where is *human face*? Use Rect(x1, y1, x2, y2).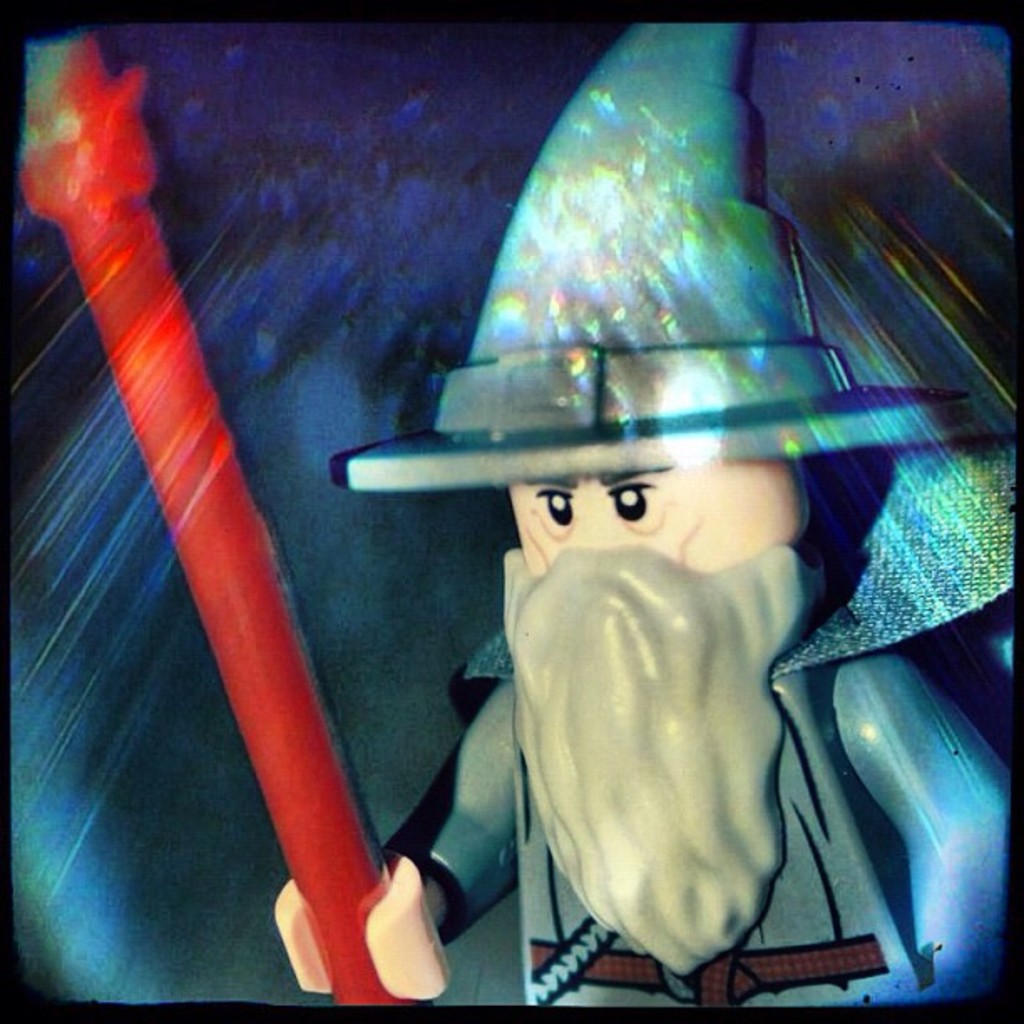
Rect(479, 438, 822, 969).
